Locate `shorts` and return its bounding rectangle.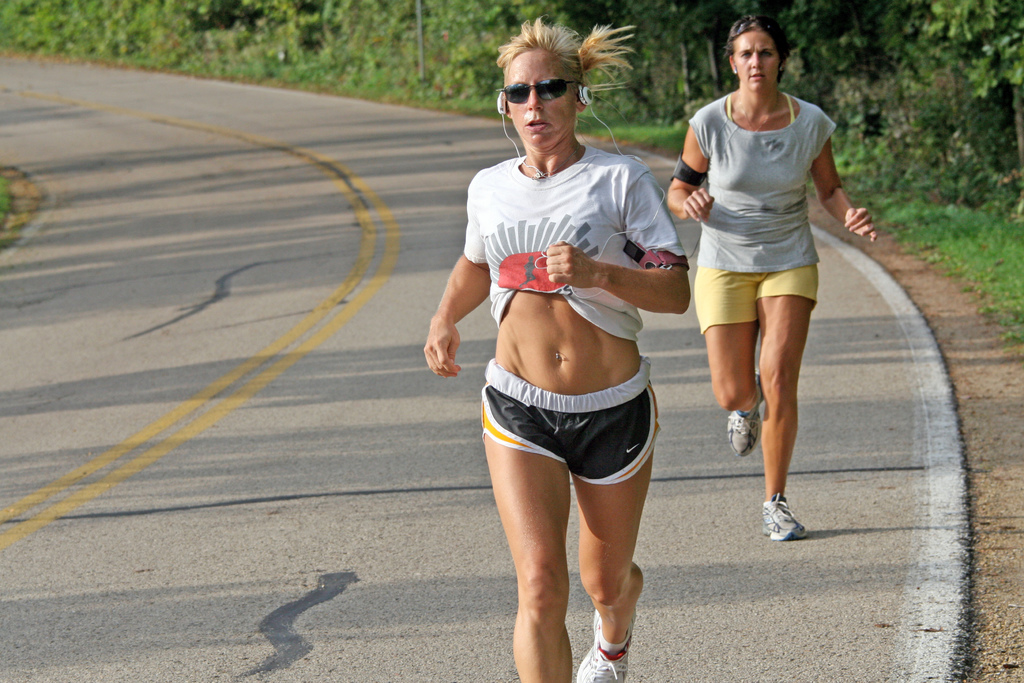
left=692, top=265, right=826, bottom=332.
